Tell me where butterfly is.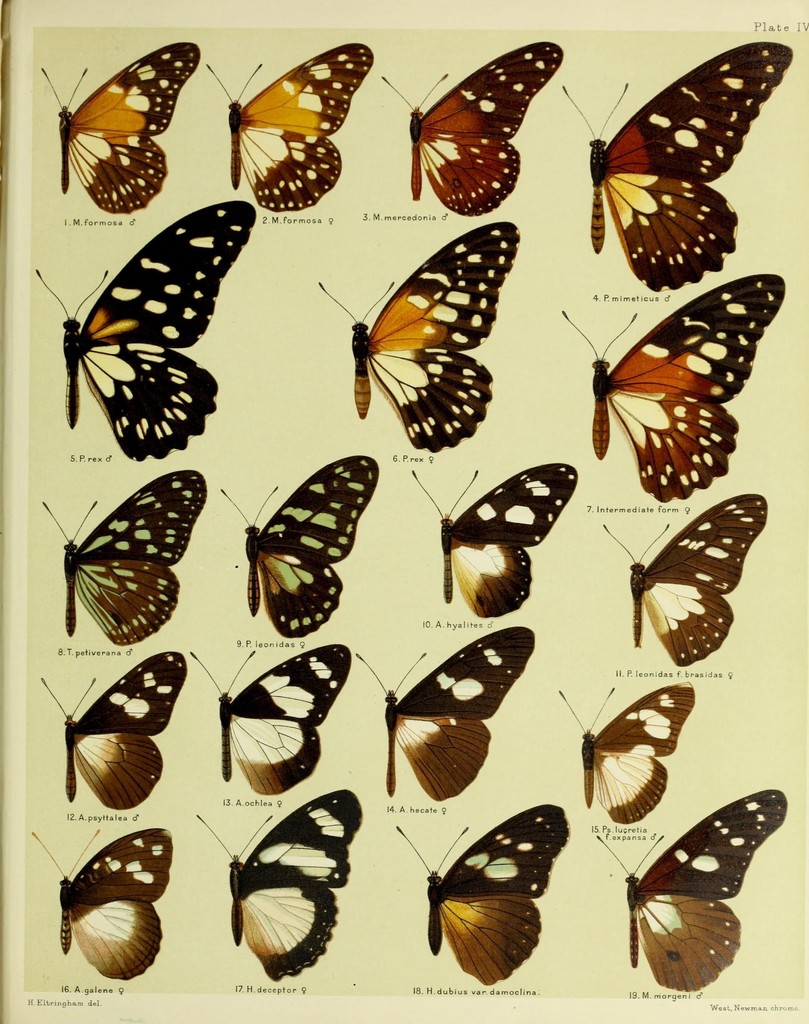
butterfly is at <bbox>190, 641, 349, 790</bbox>.
